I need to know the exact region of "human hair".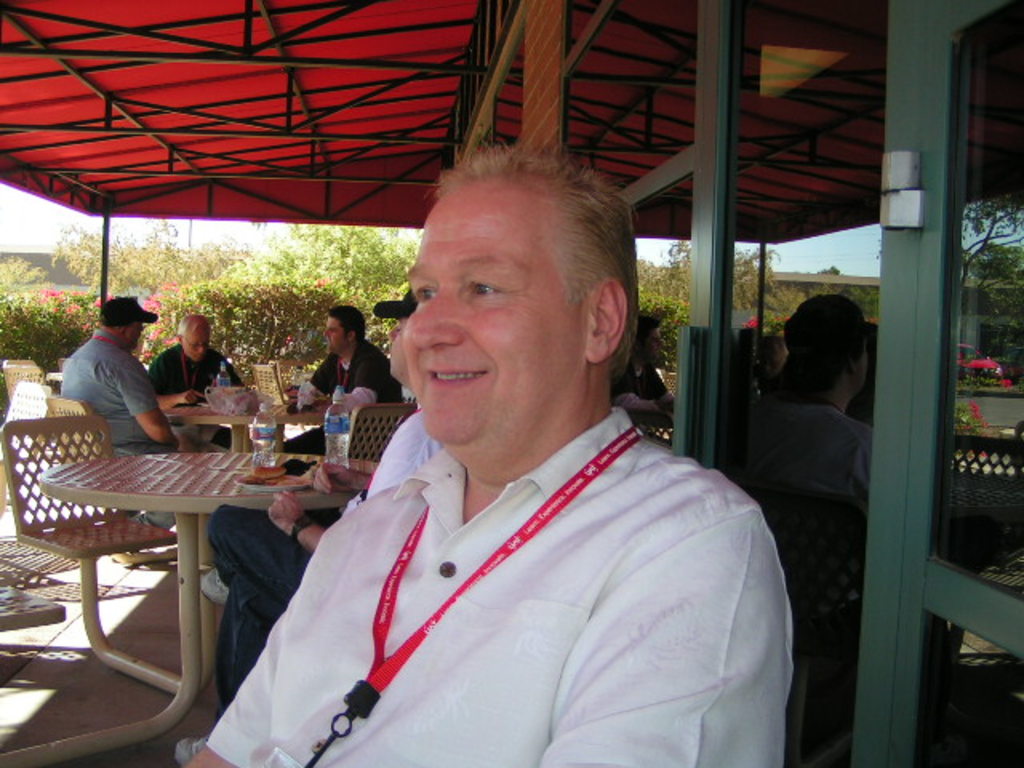
Region: <region>178, 315, 195, 331</region>.
